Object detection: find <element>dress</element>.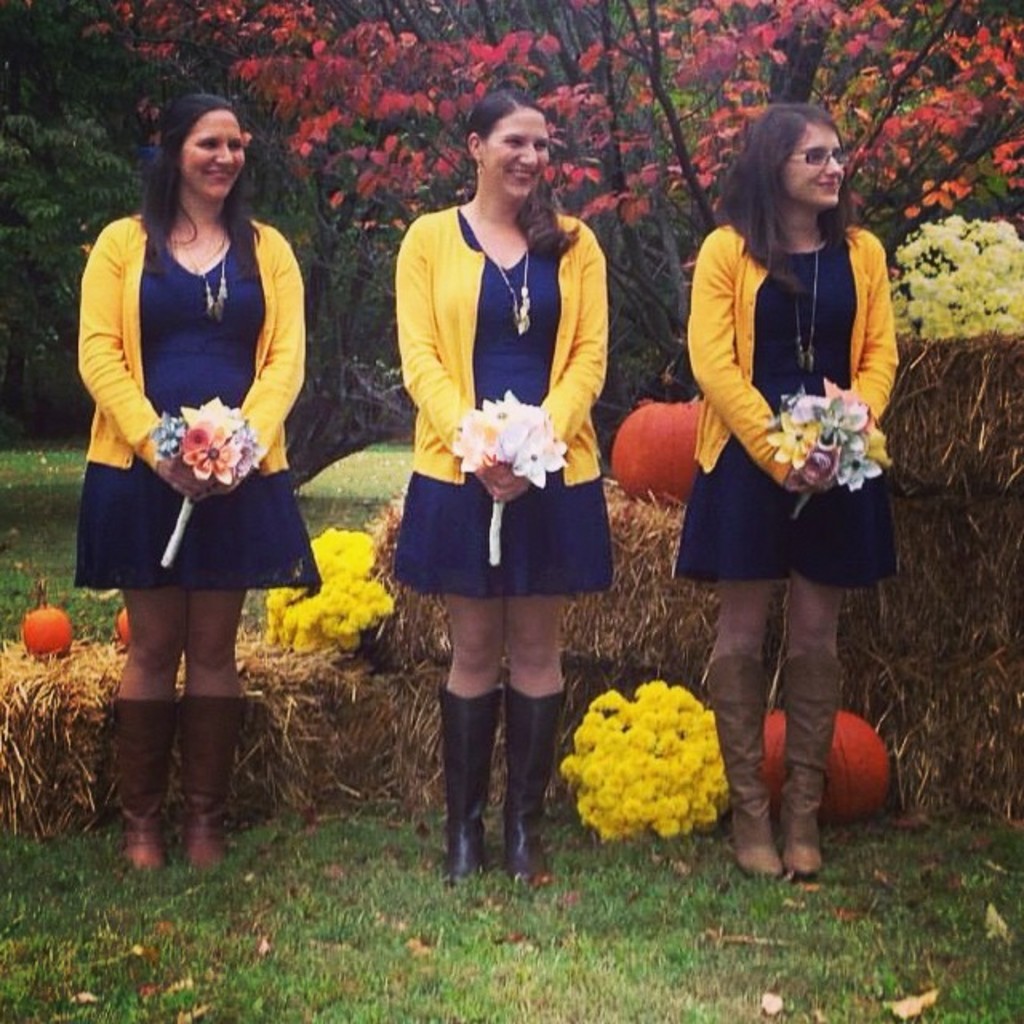
{"left": 386, "top": 208, "right": 606, "bottom": 590}.
